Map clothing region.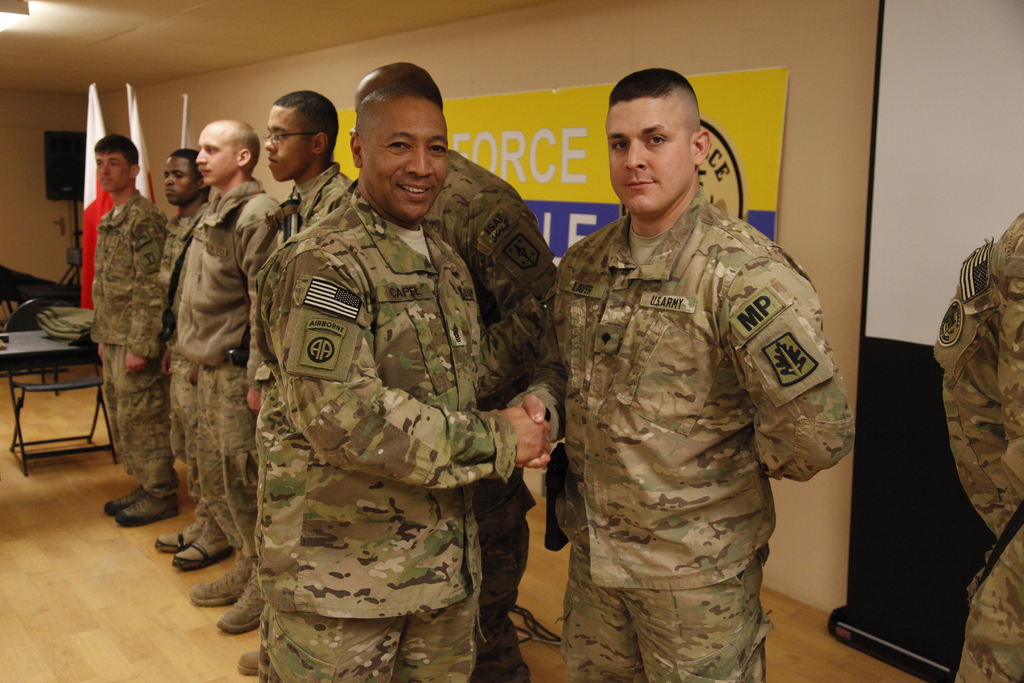
Mapped to box(532, 140, 848, 669).
